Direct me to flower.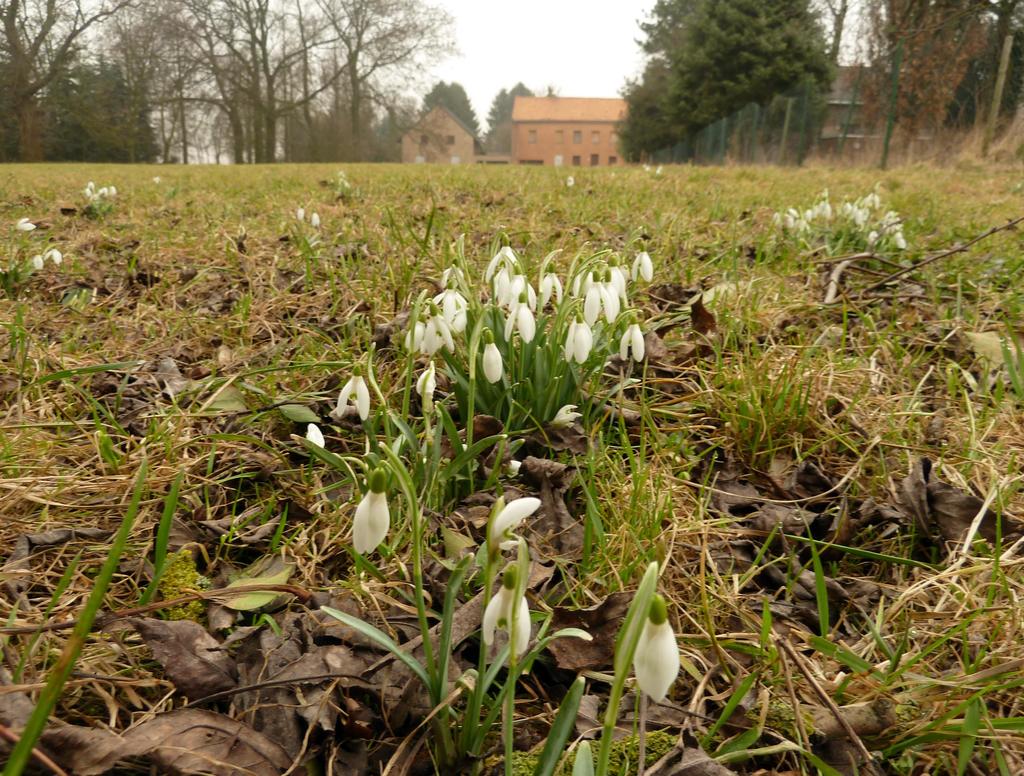
Direction: (419,280,468,329).
